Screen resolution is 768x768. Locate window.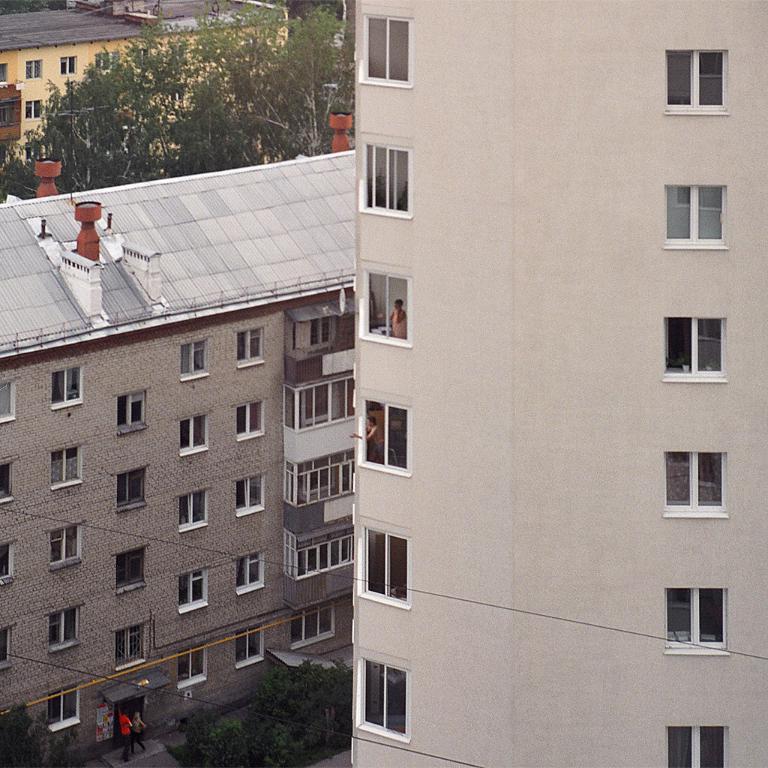
x1=350 y1=395 x2=416 y2=475.
